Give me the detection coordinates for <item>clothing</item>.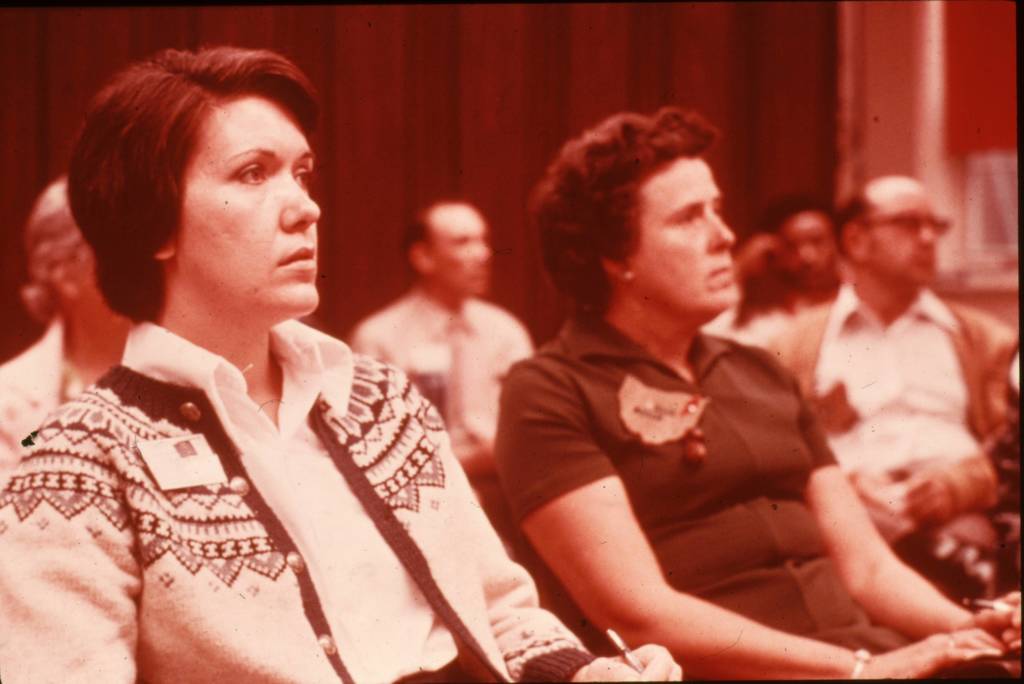
select_region(0, 315, 600, 683).
